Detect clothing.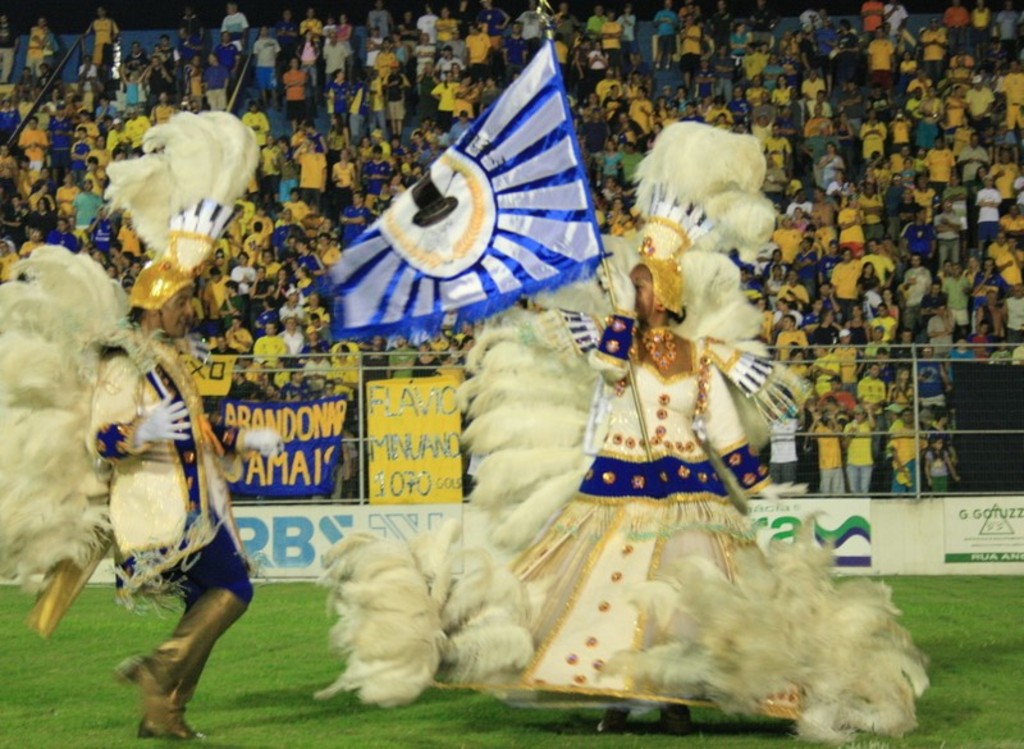
Detected at <bbox>374, 9, 402, 45</bbox>.
